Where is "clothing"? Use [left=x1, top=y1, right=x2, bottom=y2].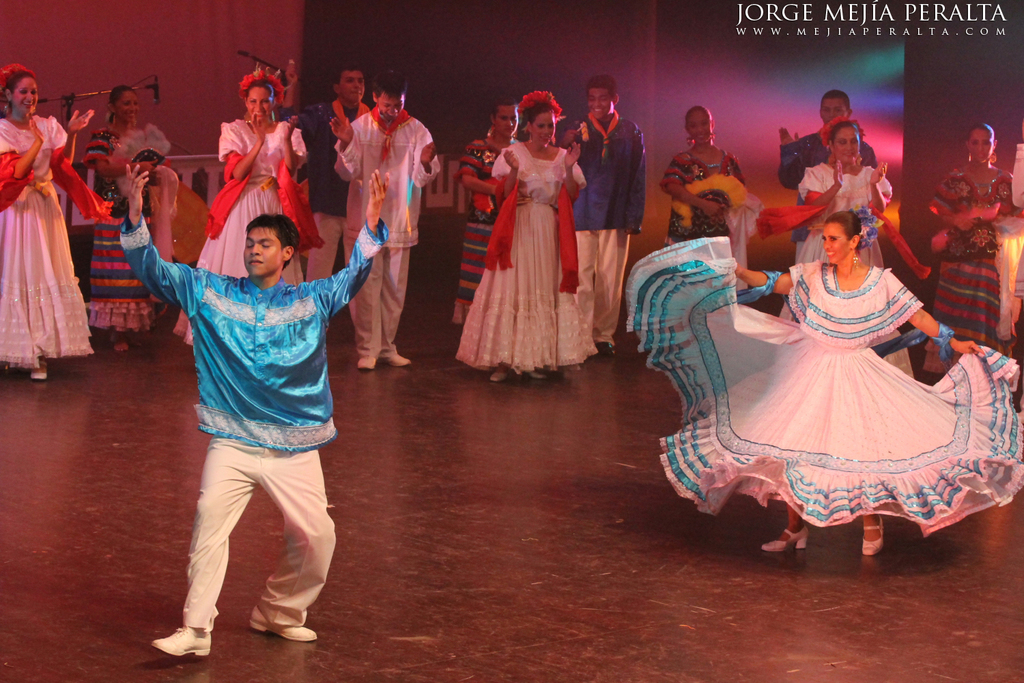
[left=328, top=110, right=442, bottom=359].
